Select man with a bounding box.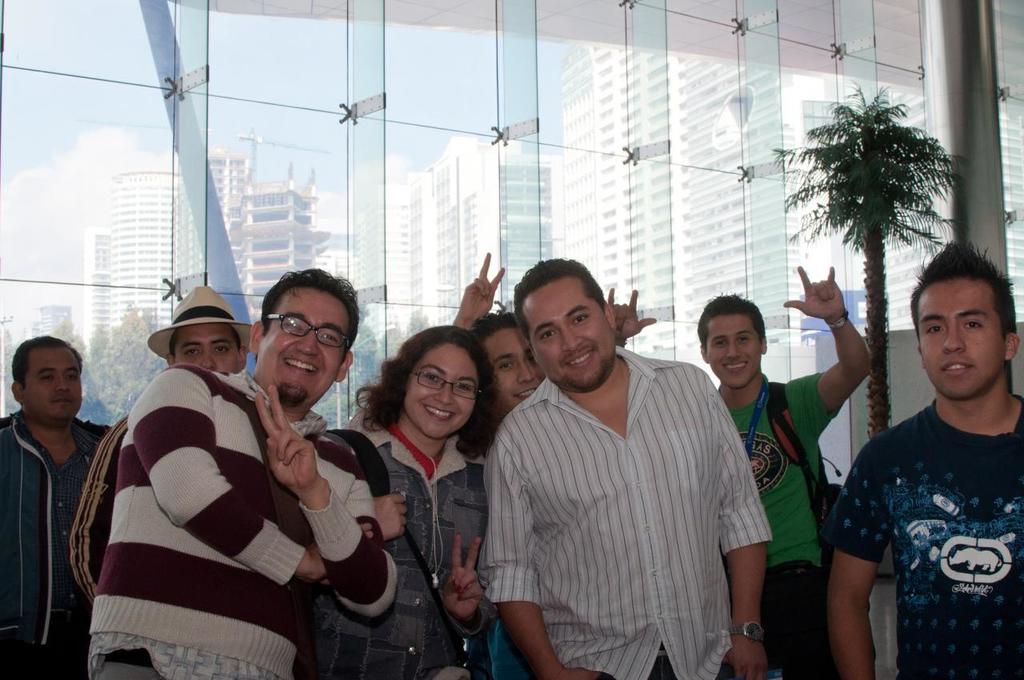
<box>87,263,399,679</box>.
